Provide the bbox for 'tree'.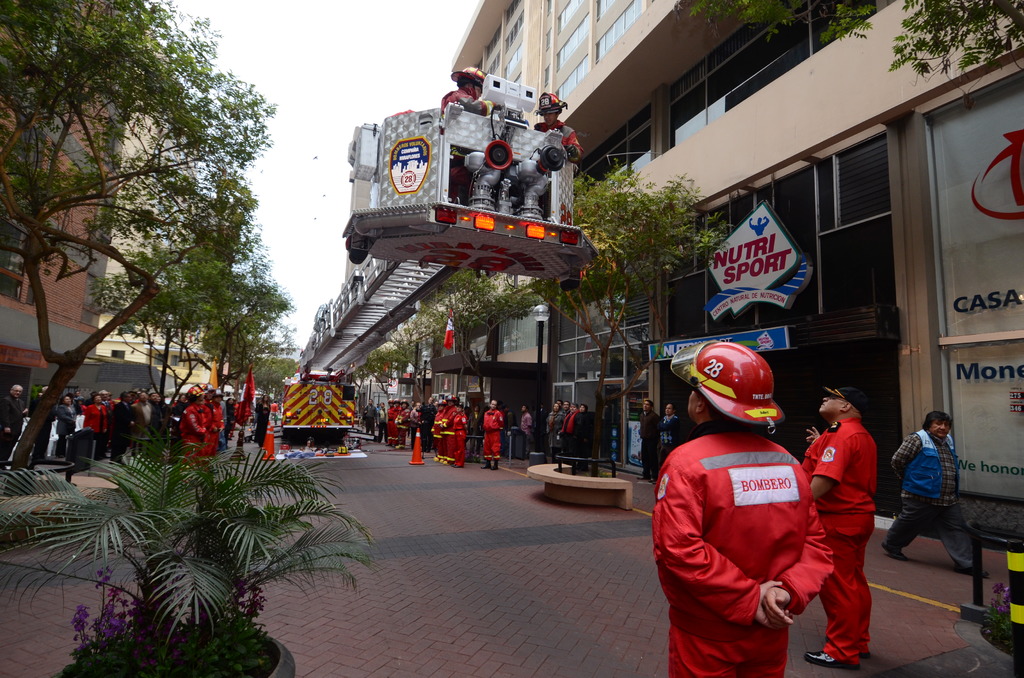
(x1=675, y1=0, x2=1023, y2=105).
